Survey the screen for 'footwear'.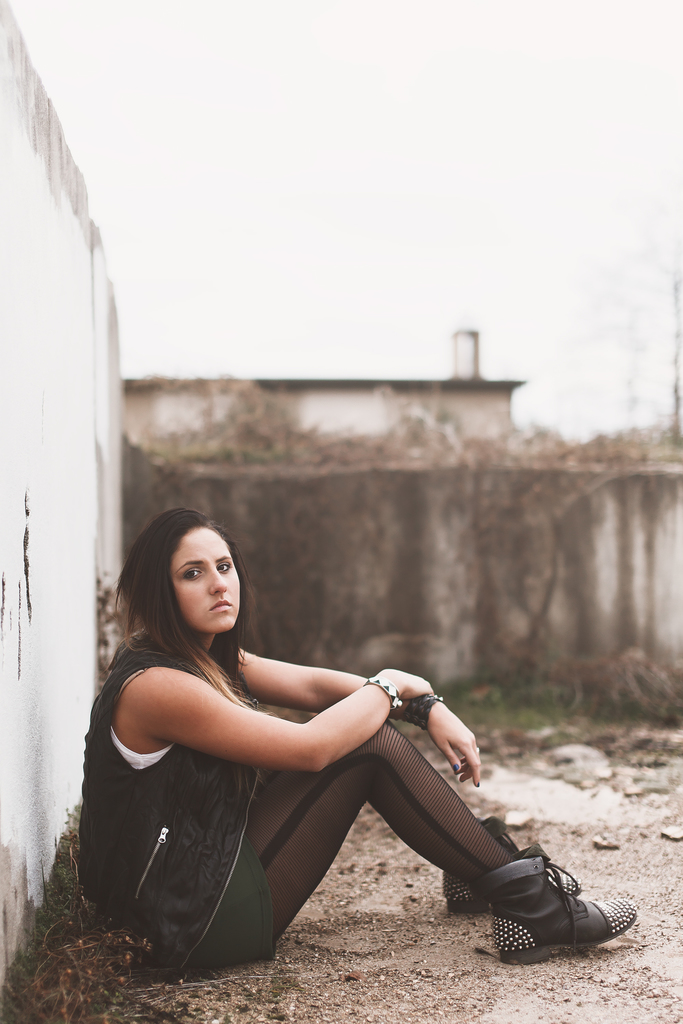
Survey found: [440, 811, 576, 915].
